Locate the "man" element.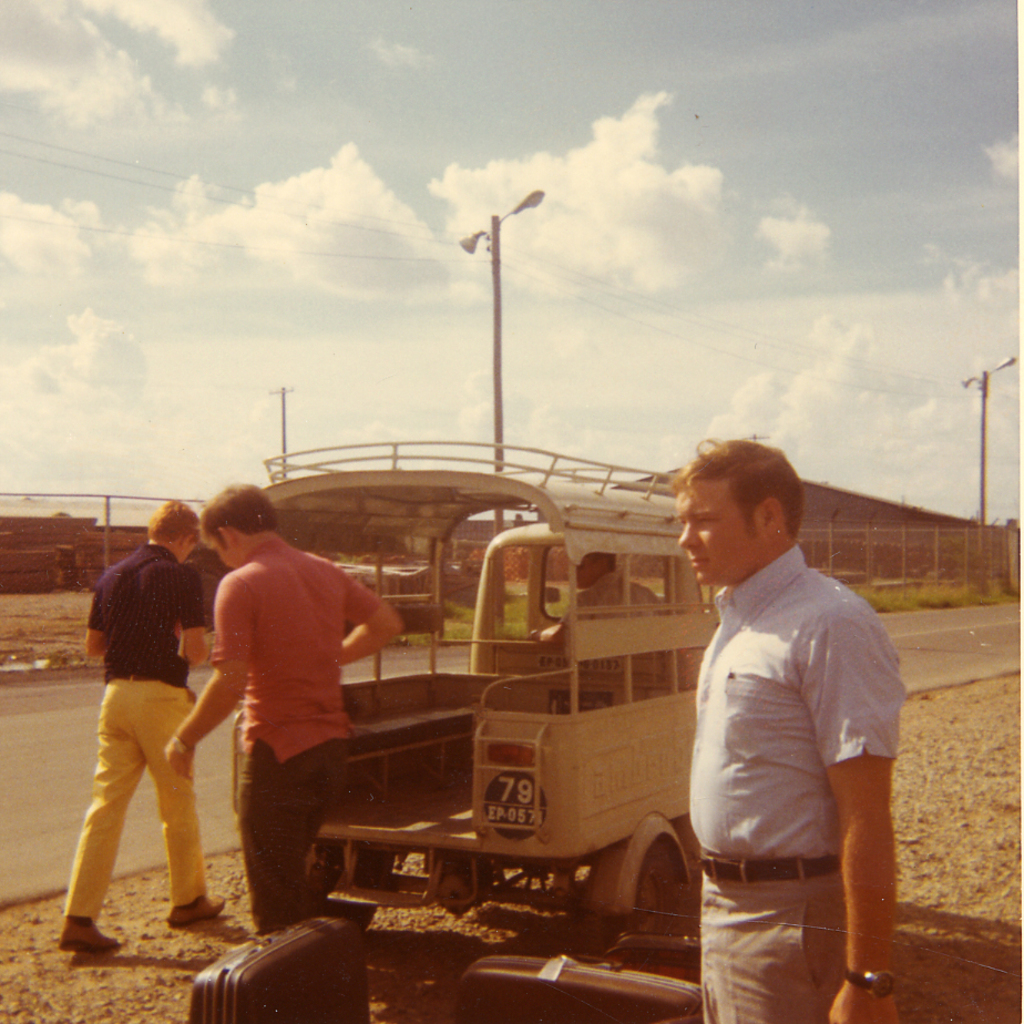
Element bbox: <box>525,551,656,648</box>.
